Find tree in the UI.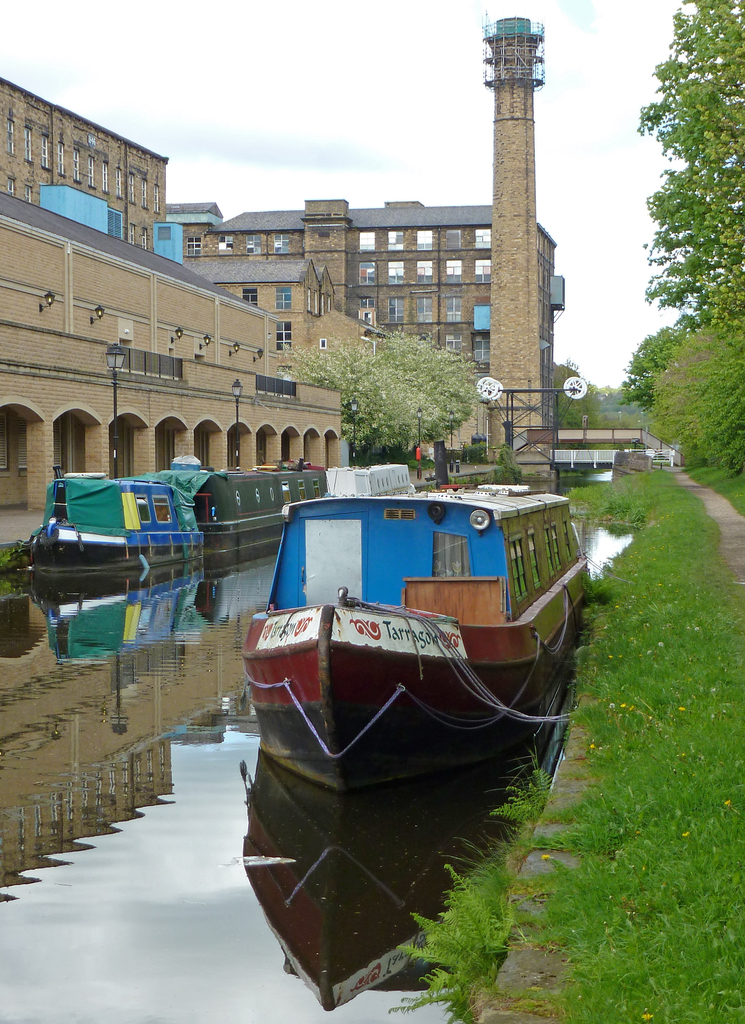
UI element at 632,0,744,402.
